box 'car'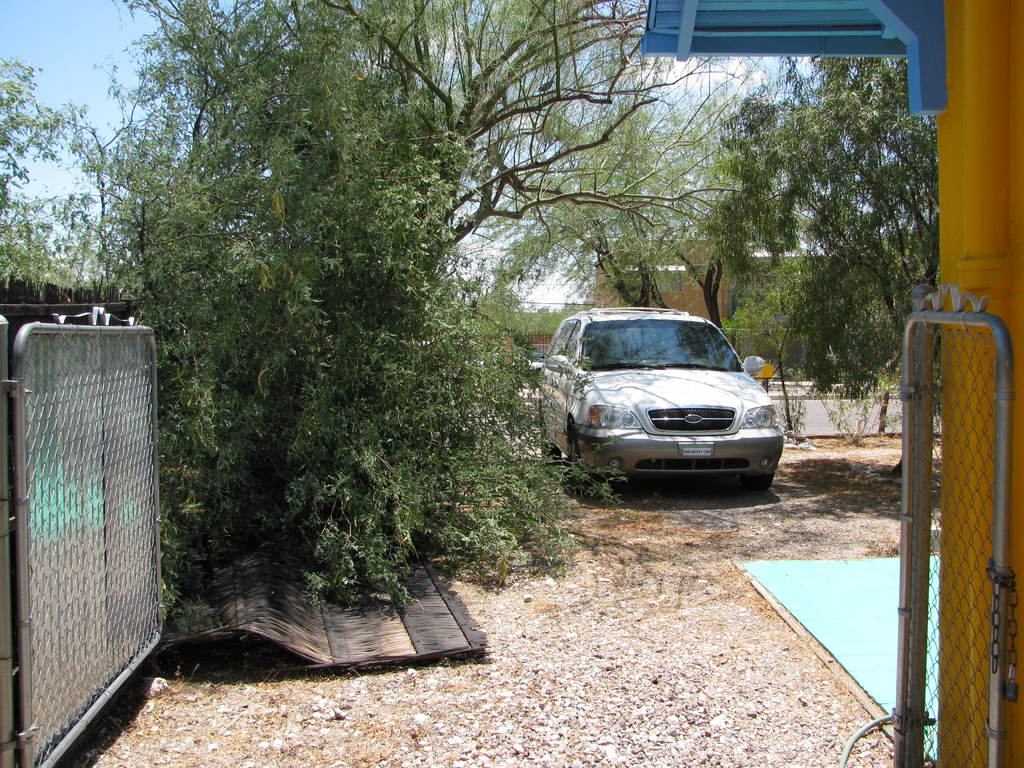
536, 307, 791, 505
